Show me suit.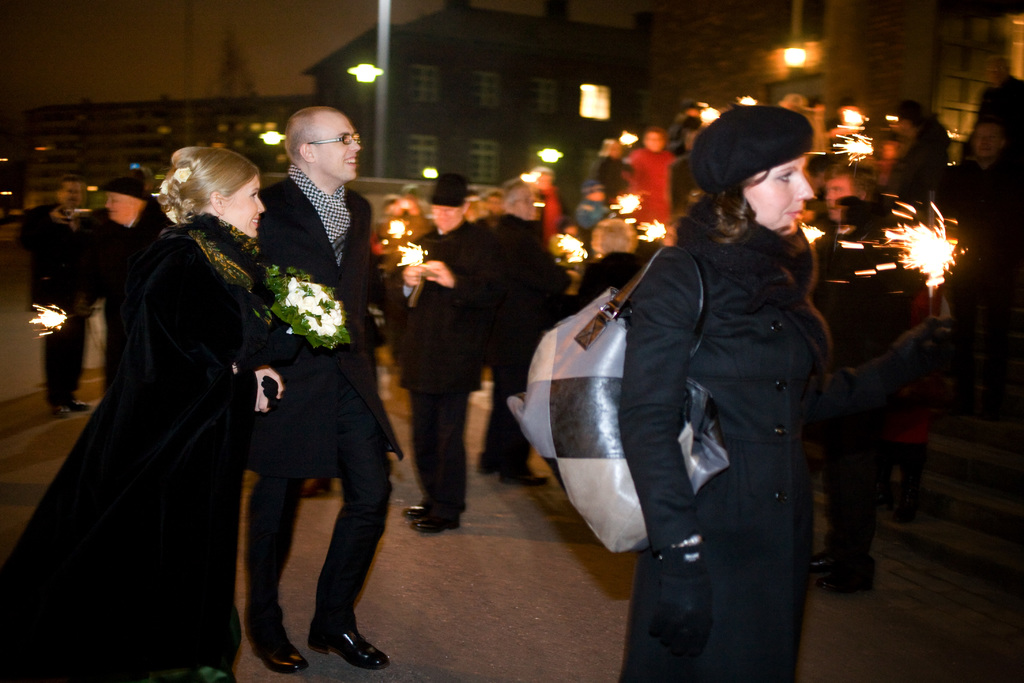
suit is here: pyautogui.locateOnScreen(485, 215, 572, 478).
